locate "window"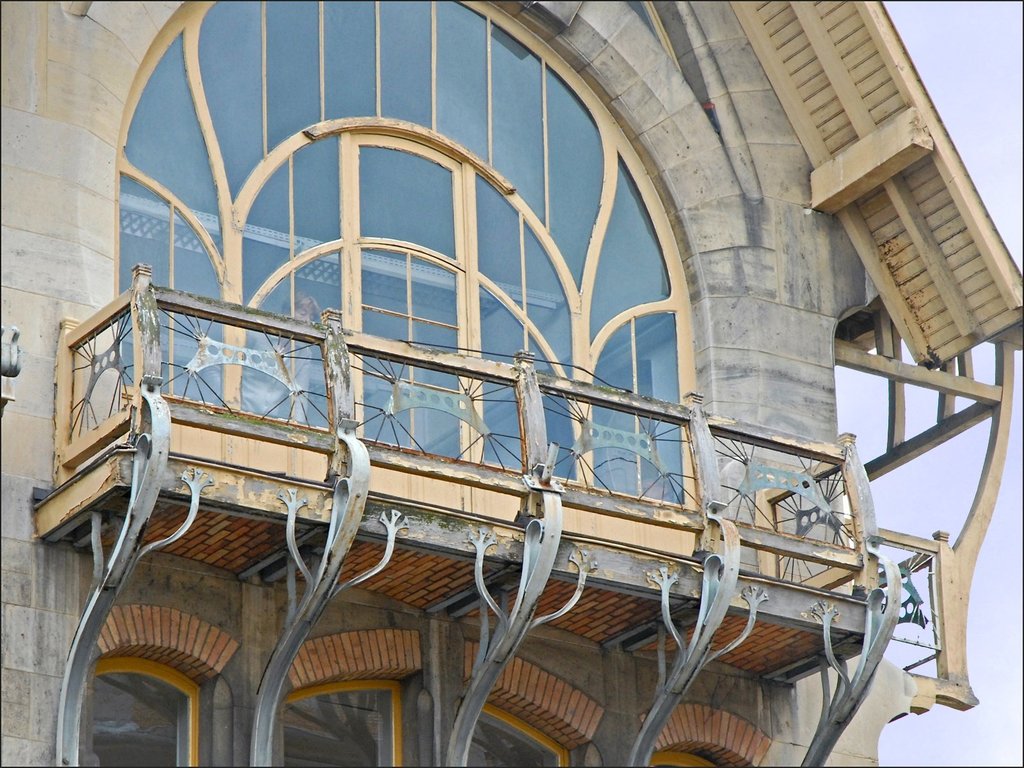
<region>106, 0, 700, 518</region>
